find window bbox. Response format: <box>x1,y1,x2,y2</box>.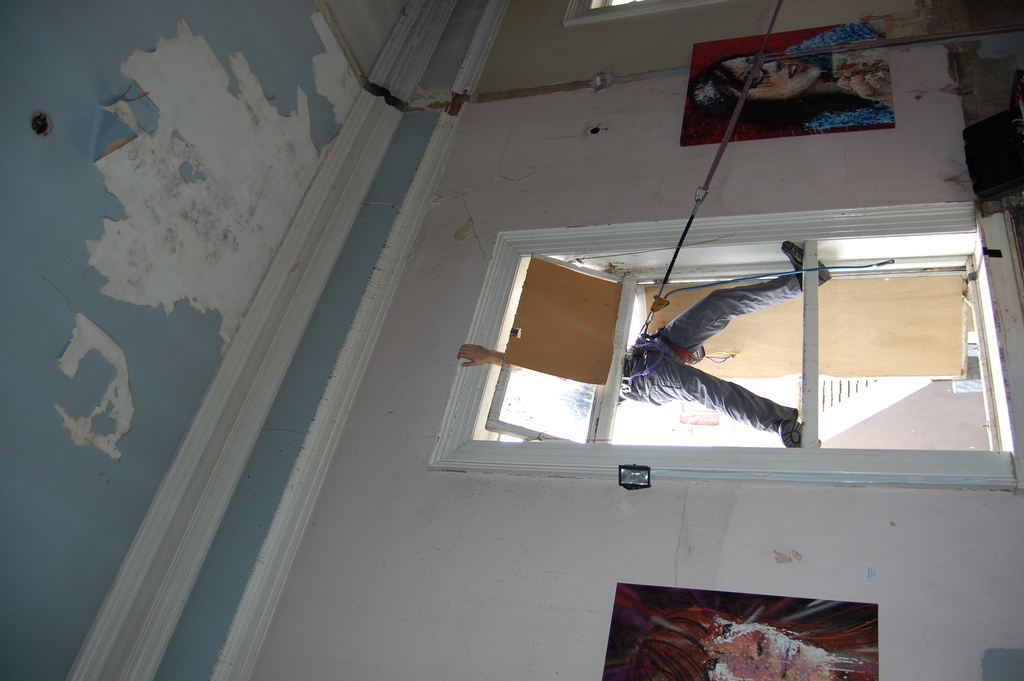
<box>430,190,1022,489</box>.
